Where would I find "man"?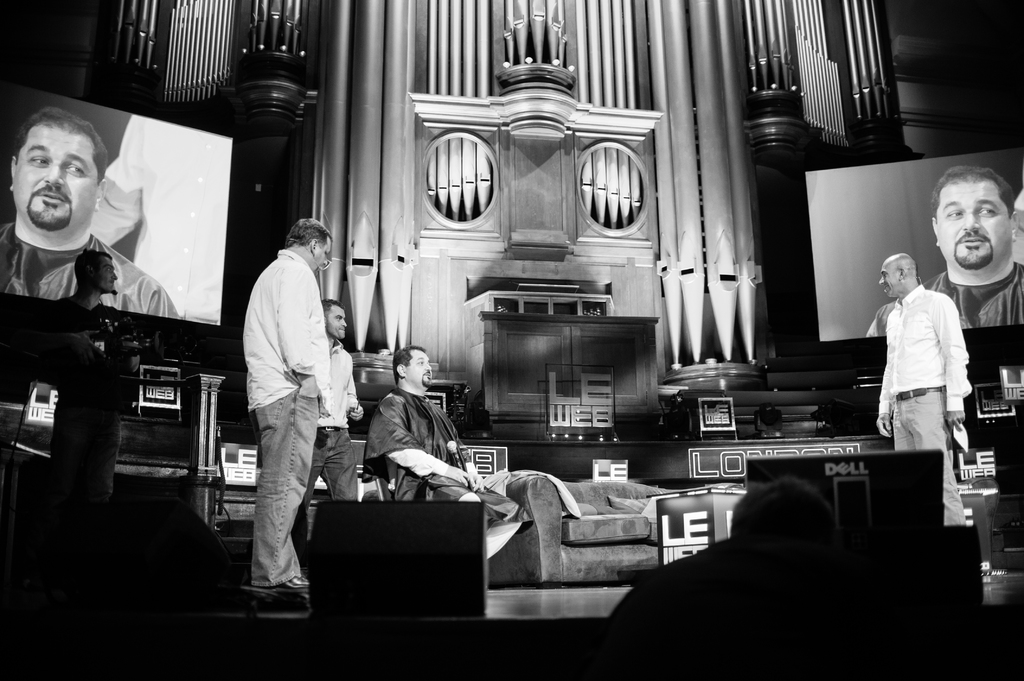
At <bbox>375, 334, 493, 508</bbox>.
